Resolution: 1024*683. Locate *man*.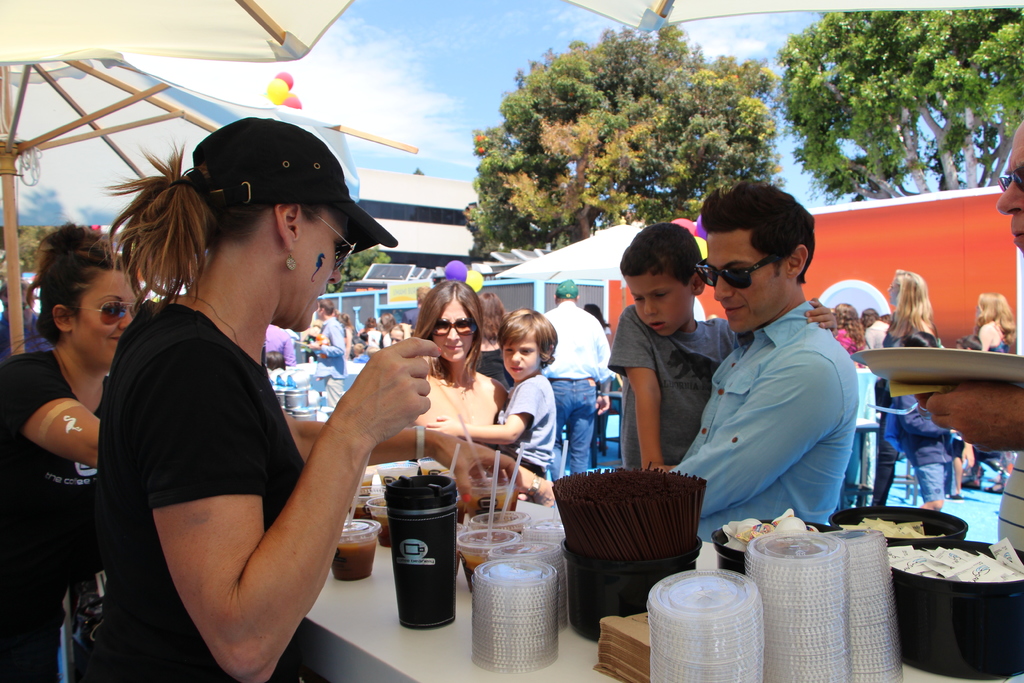
(674, 195, 900, 554).
